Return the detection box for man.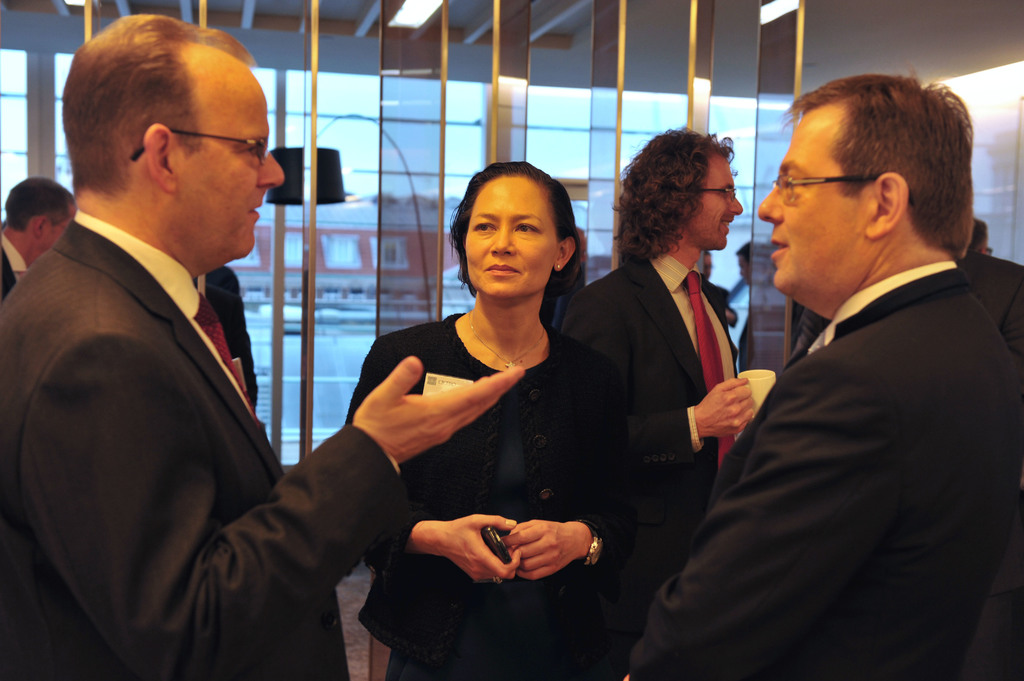
0, 11, 524, 680.
